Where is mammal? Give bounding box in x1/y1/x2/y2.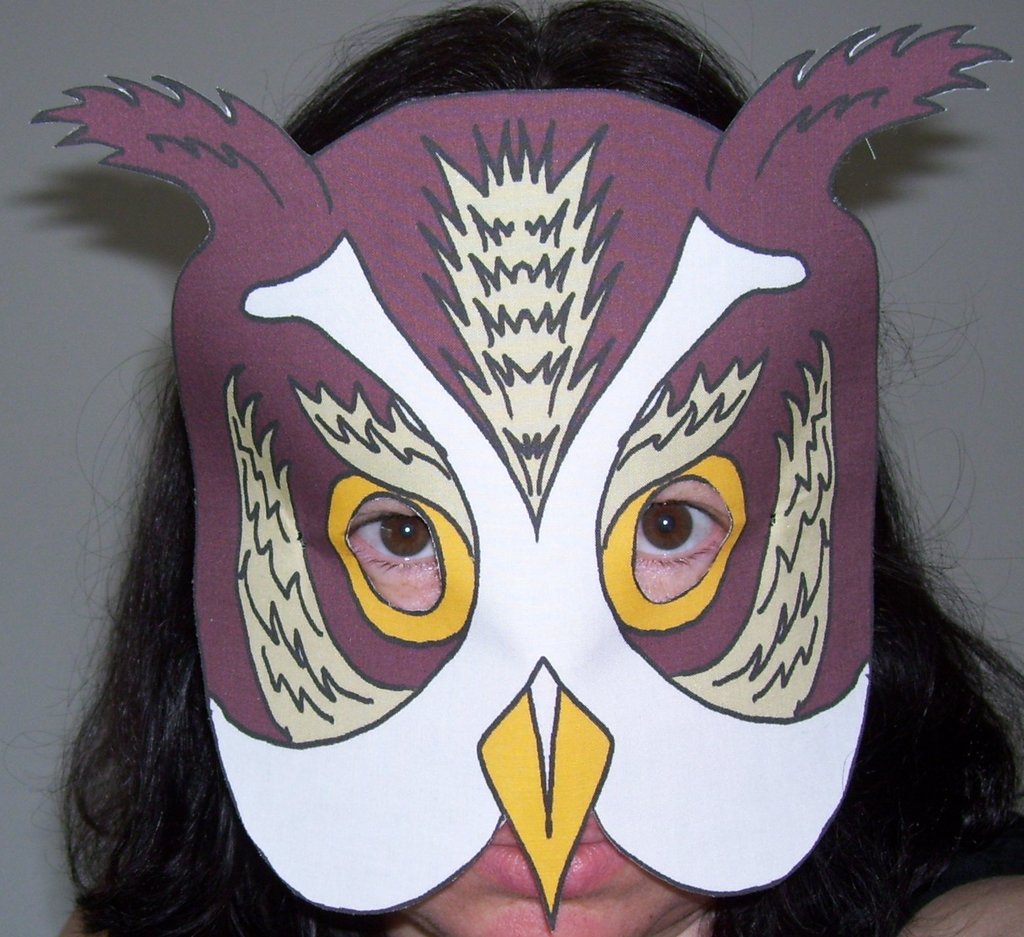
39/27/981/919.
